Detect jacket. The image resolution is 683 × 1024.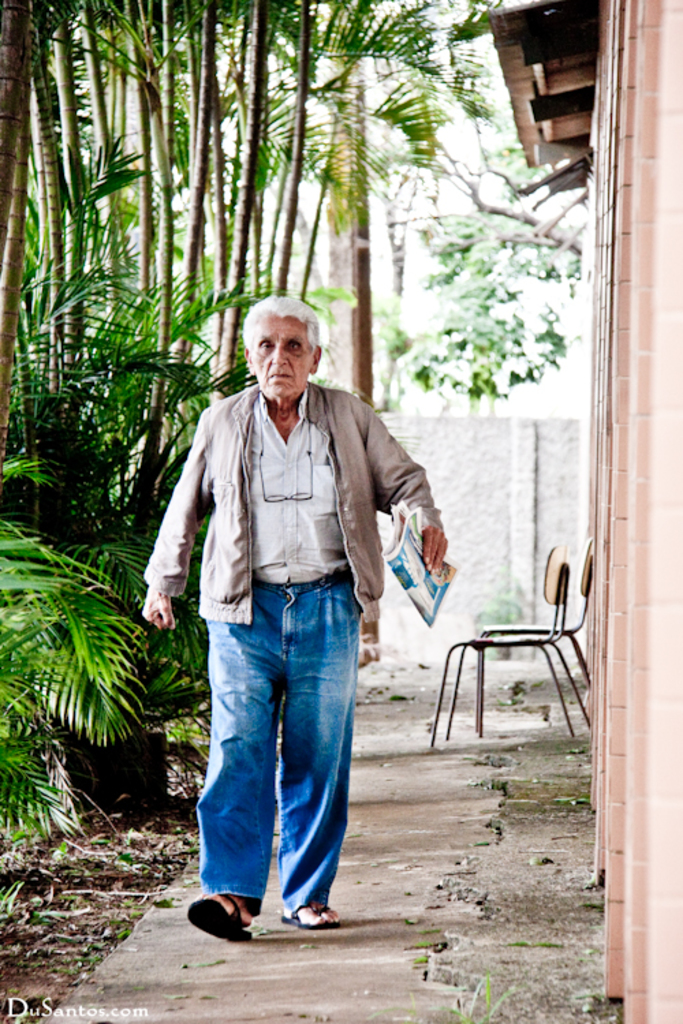
bbox=[150, 340, 437, 642].
